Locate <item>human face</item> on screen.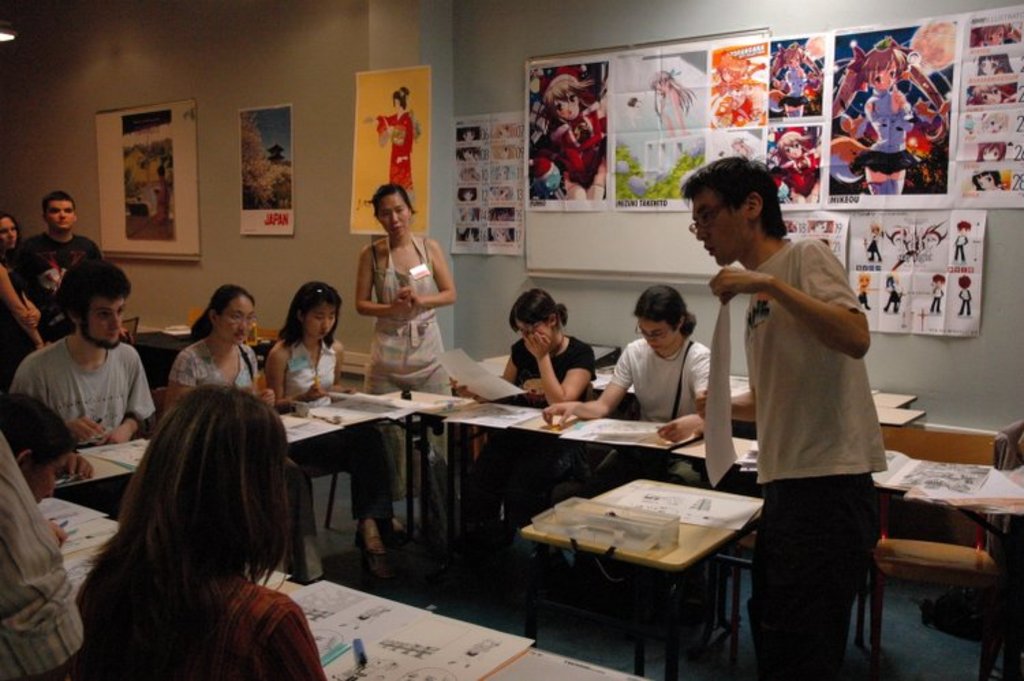
On screen at {"left": 978, "top": 89, "right": 1004, "bottom": 106}.
